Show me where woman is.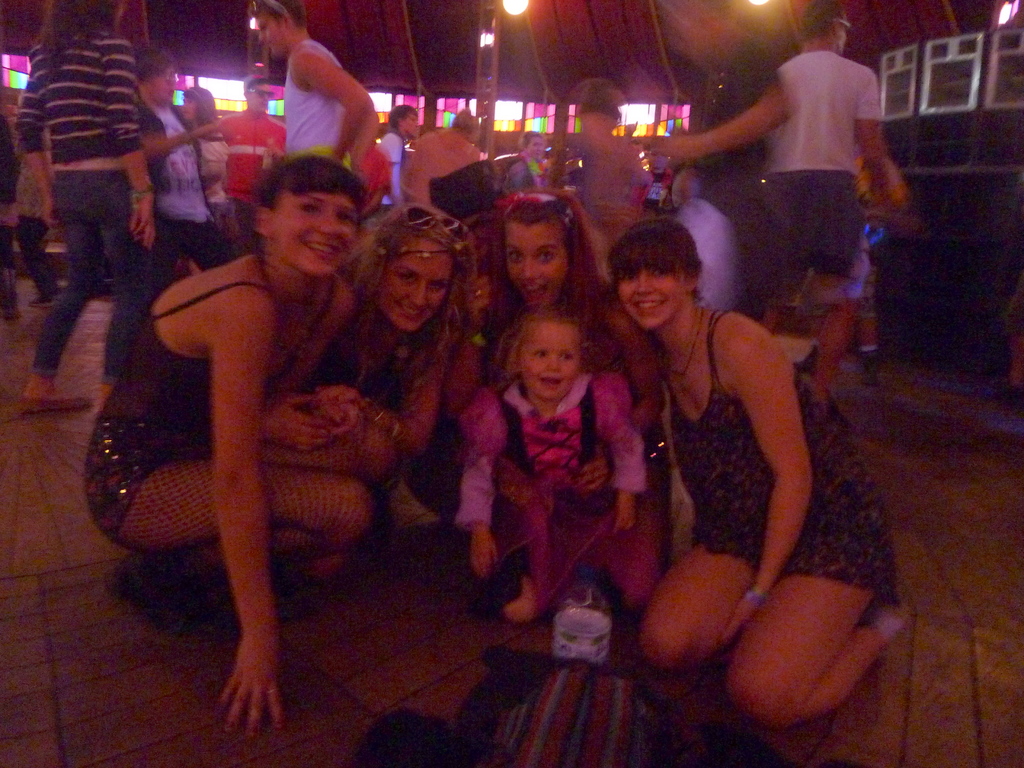
woman is at [x1=80, y1=148, x2=396, y2=735].
